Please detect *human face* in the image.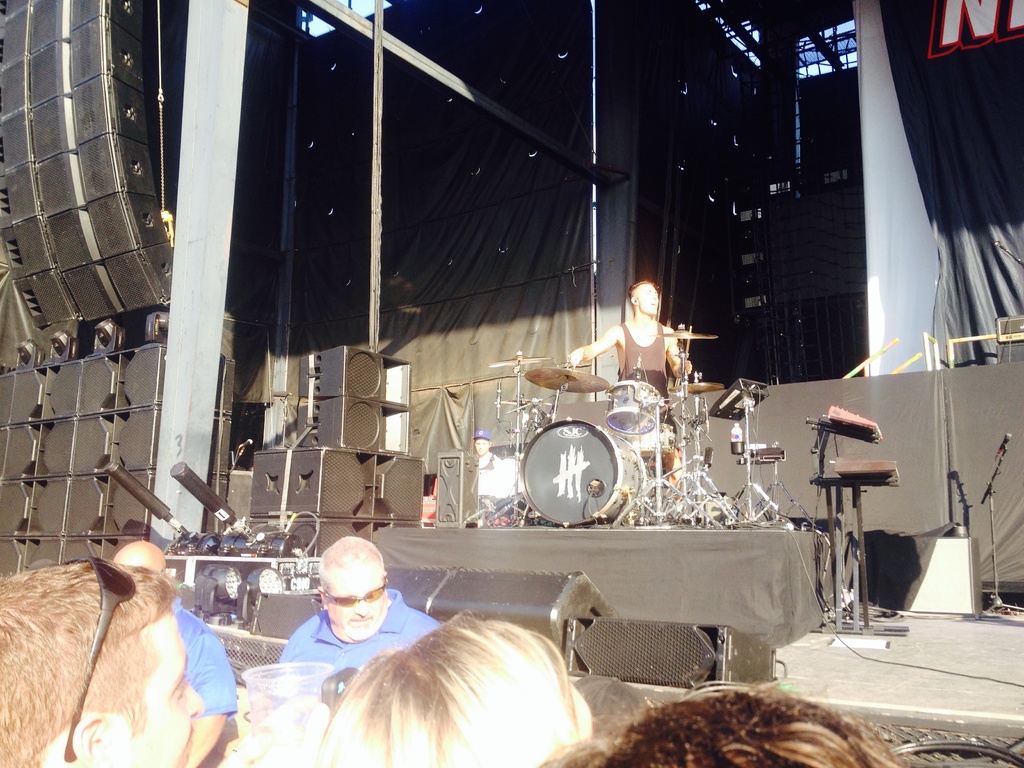
<region>636, 285, 661, 314</region>.
